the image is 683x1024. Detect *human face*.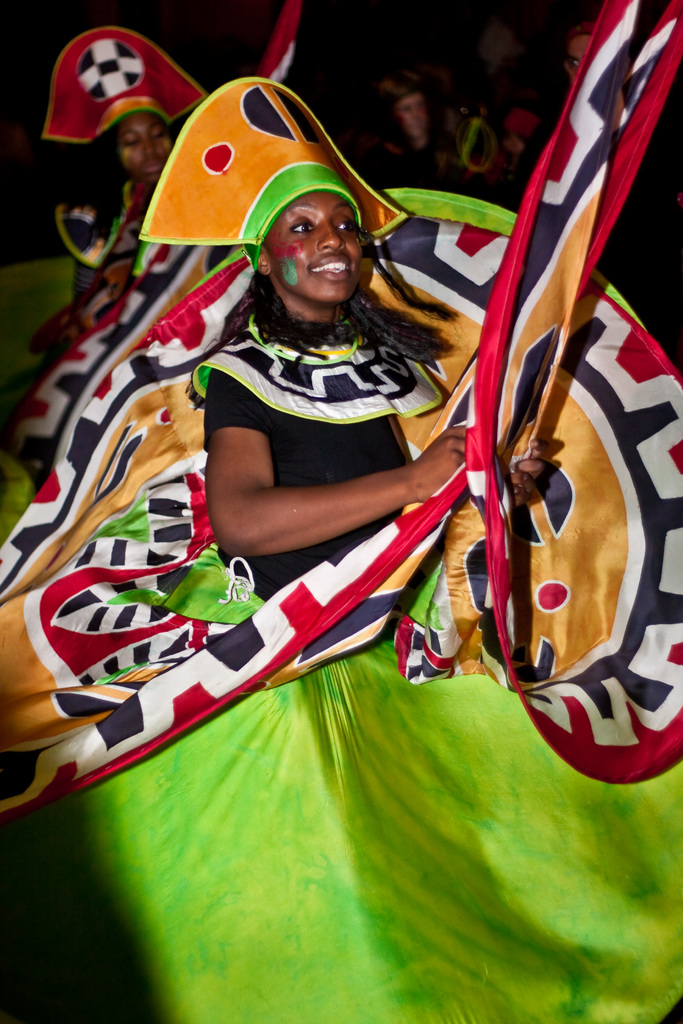
Detection: 261:190:370:304.
